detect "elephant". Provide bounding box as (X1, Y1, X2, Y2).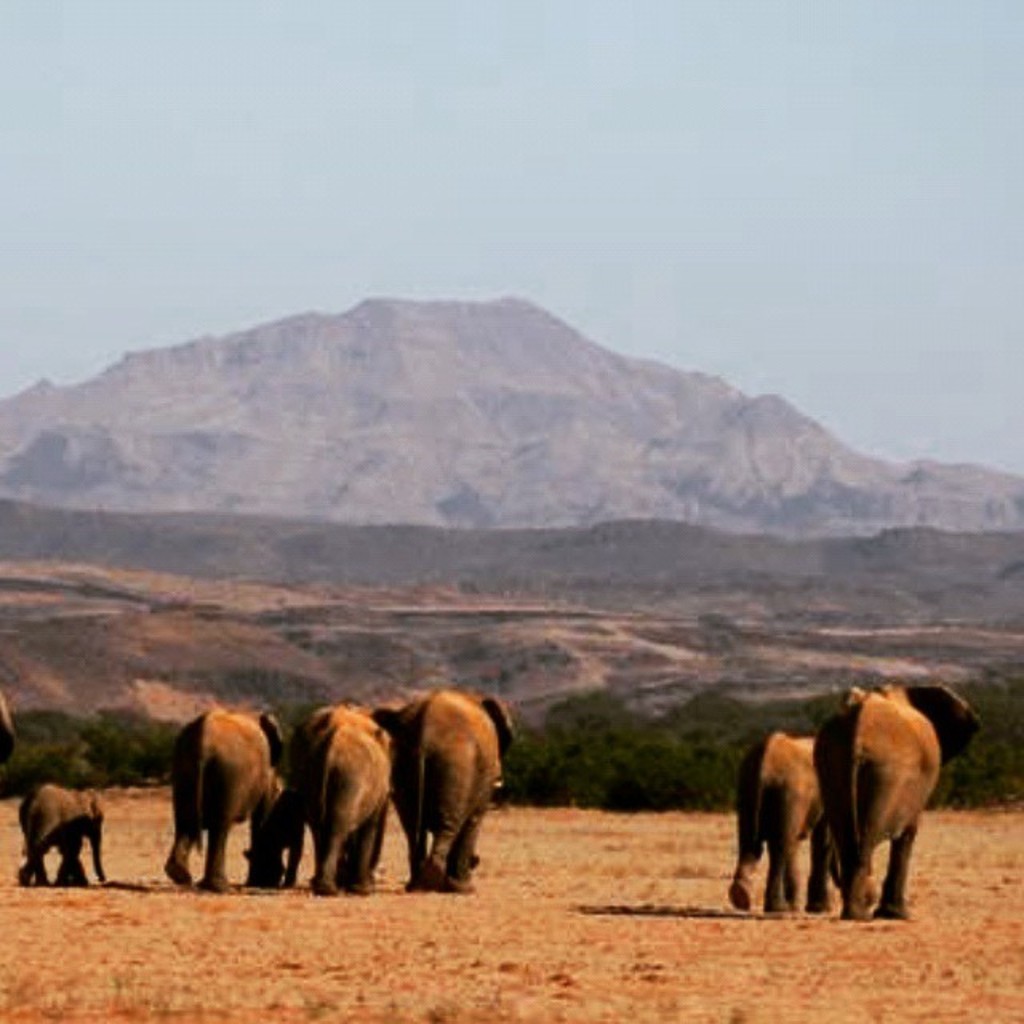
(350, 701, 538, 890).
